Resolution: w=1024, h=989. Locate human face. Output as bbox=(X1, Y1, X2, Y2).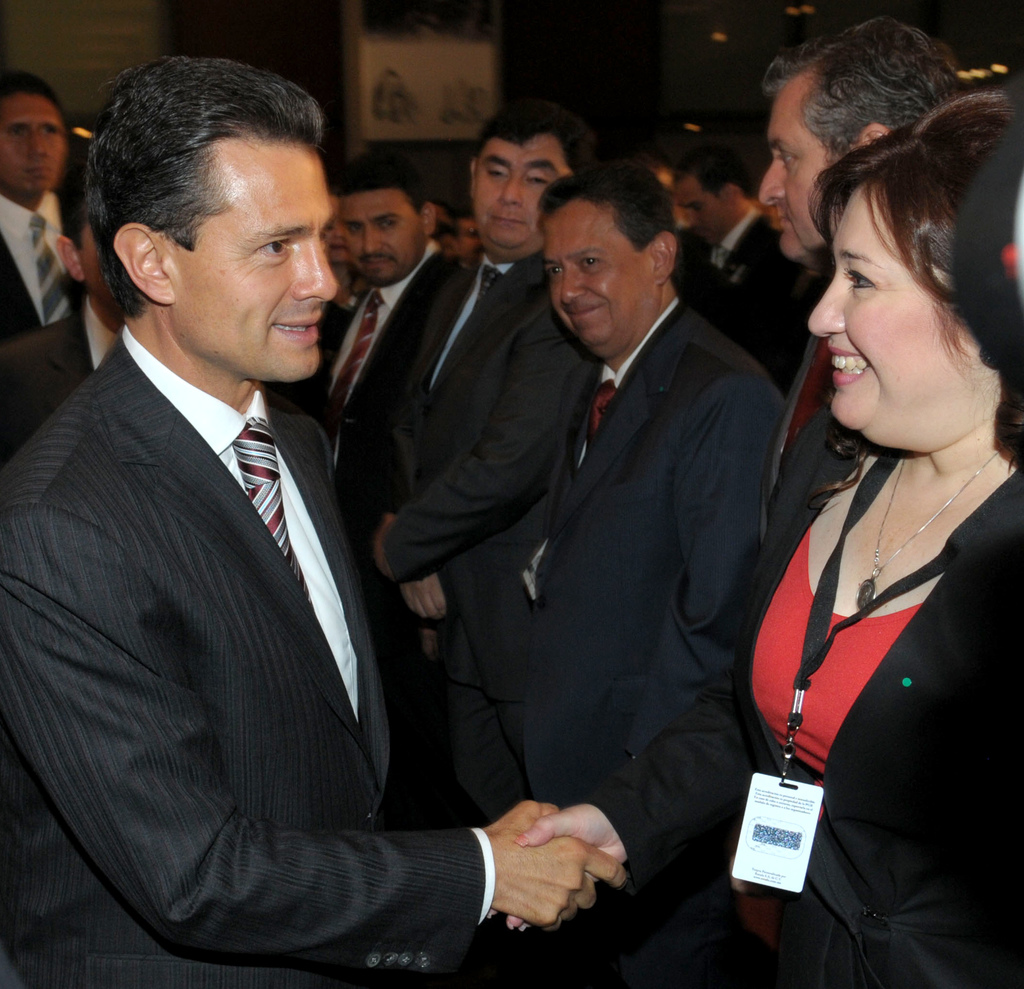
bbox=(541, 195, 652, 354).
